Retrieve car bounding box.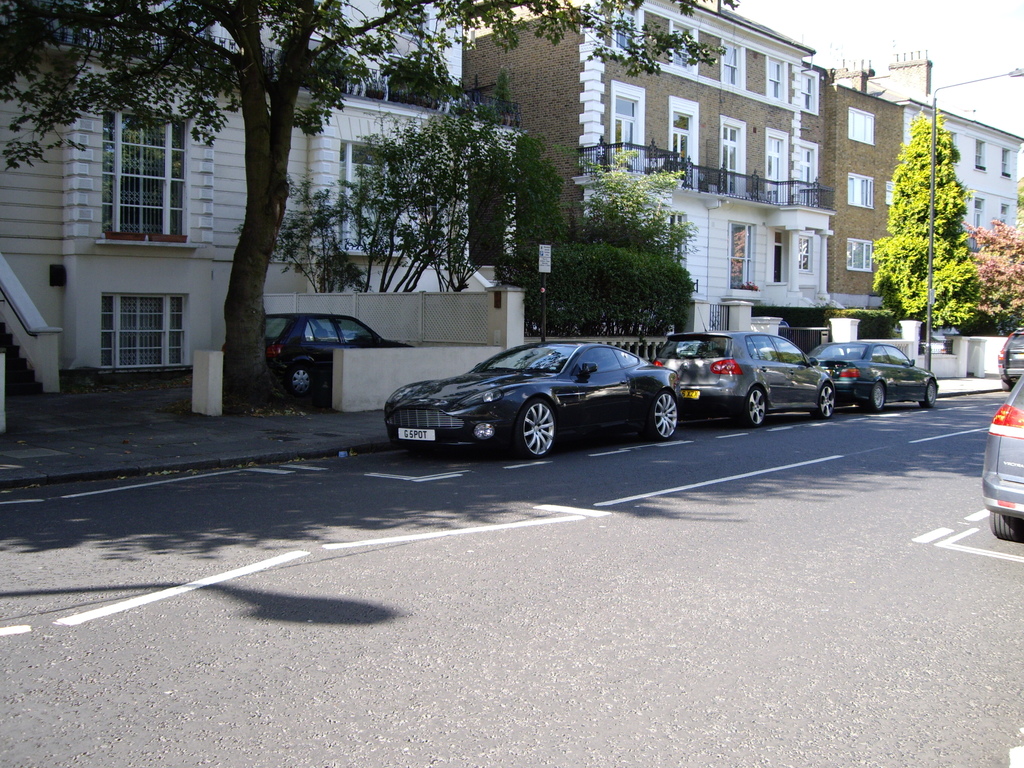
Bounding box: crop(808, 343, 940, 410).
